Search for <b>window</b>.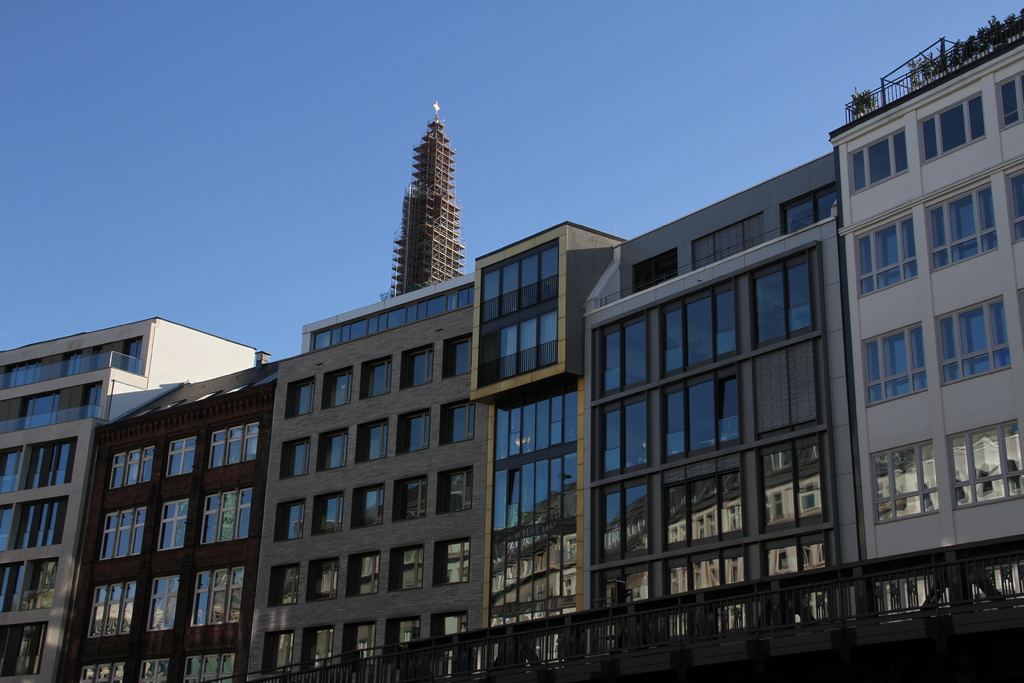
Found at pyautogui.locateOnScreen(593, 562, 653, 654).
